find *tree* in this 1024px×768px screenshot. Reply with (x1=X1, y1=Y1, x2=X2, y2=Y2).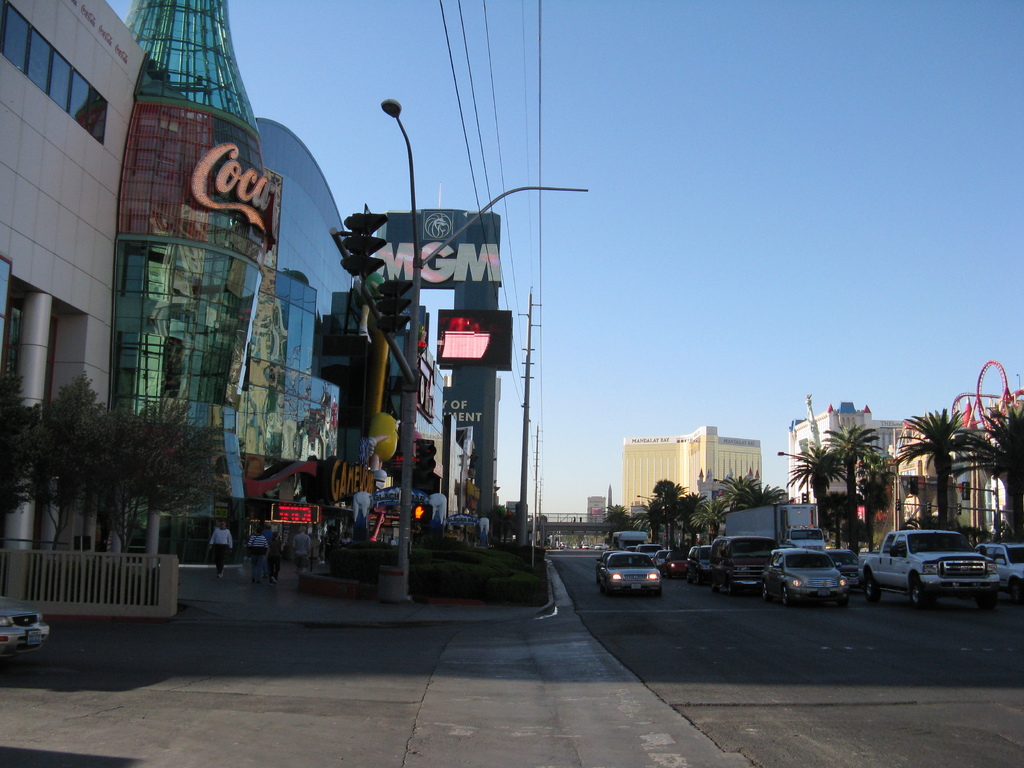
(x1=895, y1=404, x2=1022, y2=540).
